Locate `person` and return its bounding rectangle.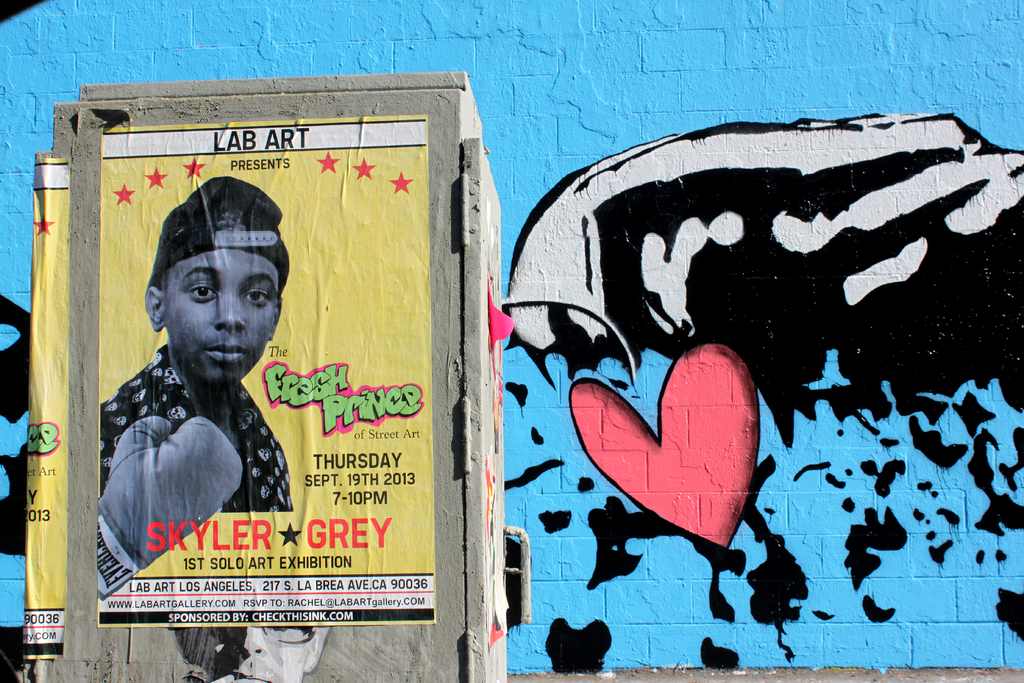
(98, 173, 298, 514).
